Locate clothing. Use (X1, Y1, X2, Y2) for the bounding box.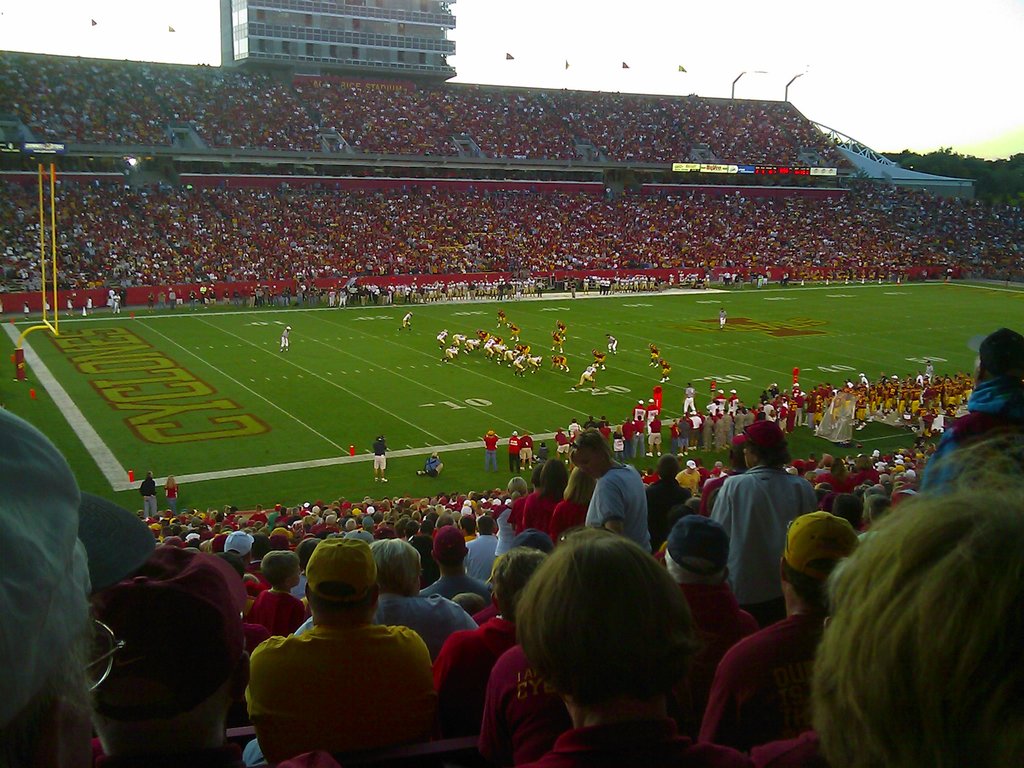
(554, 356, 566, 367).
